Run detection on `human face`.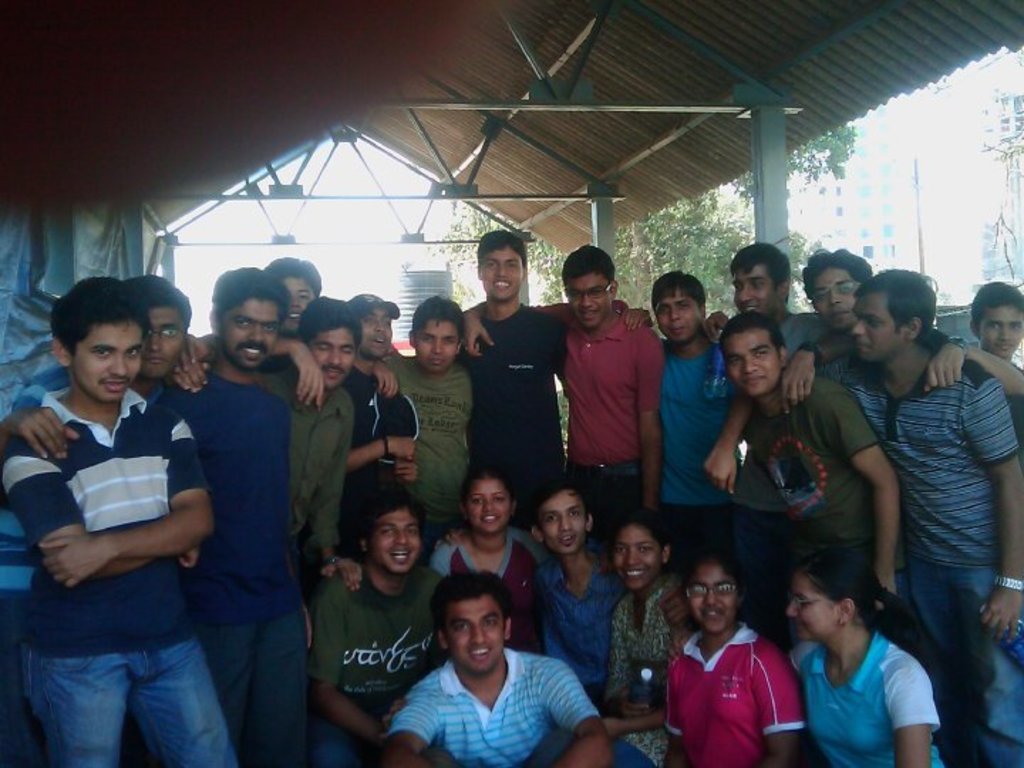
Result: region(377, 508, 420, 580).
